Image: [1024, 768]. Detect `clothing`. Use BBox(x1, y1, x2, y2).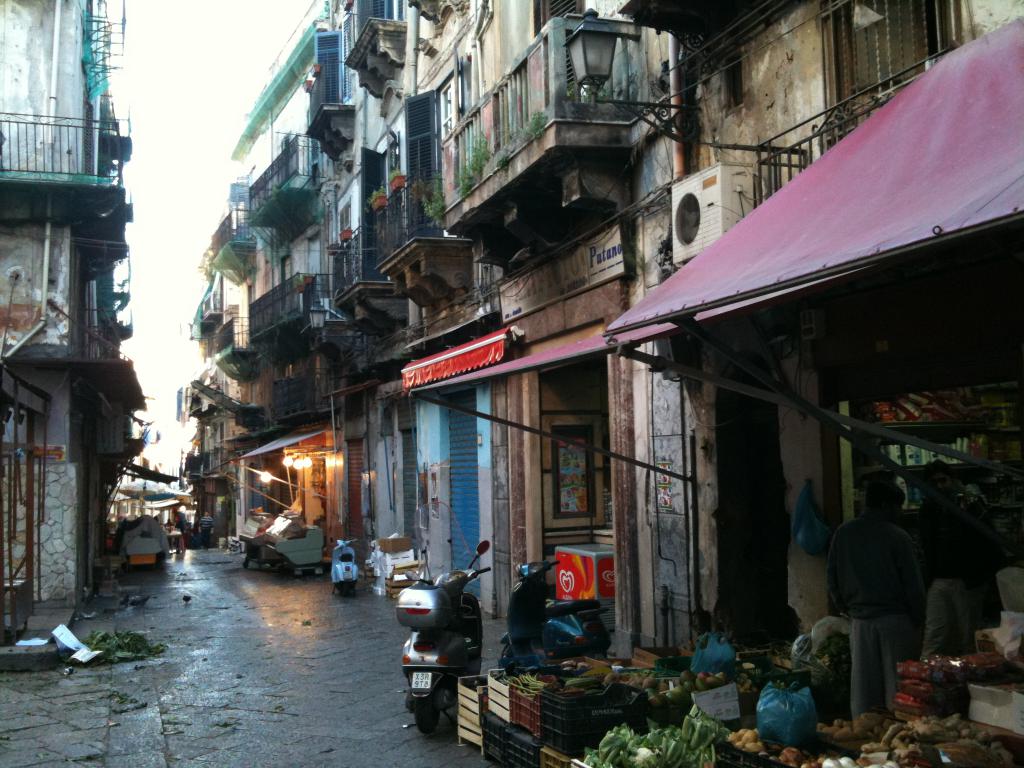
BBox(827, 513, 932, 730).
